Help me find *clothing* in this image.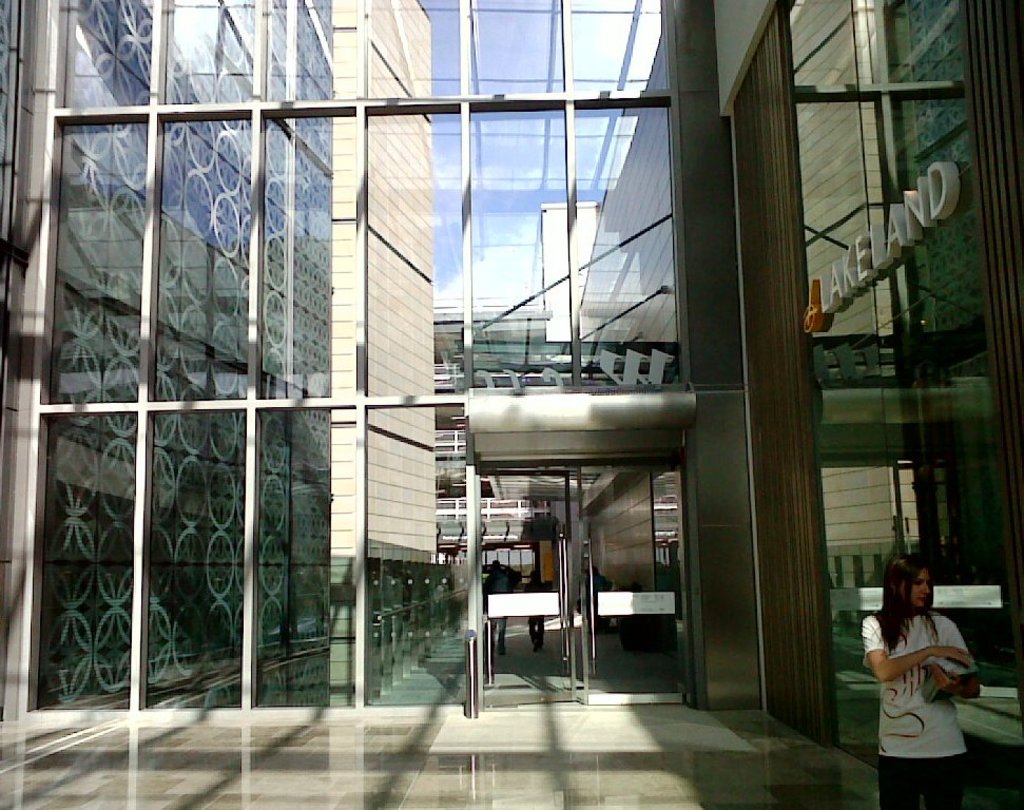
Found it: rect(481, 564, 523, 647).
